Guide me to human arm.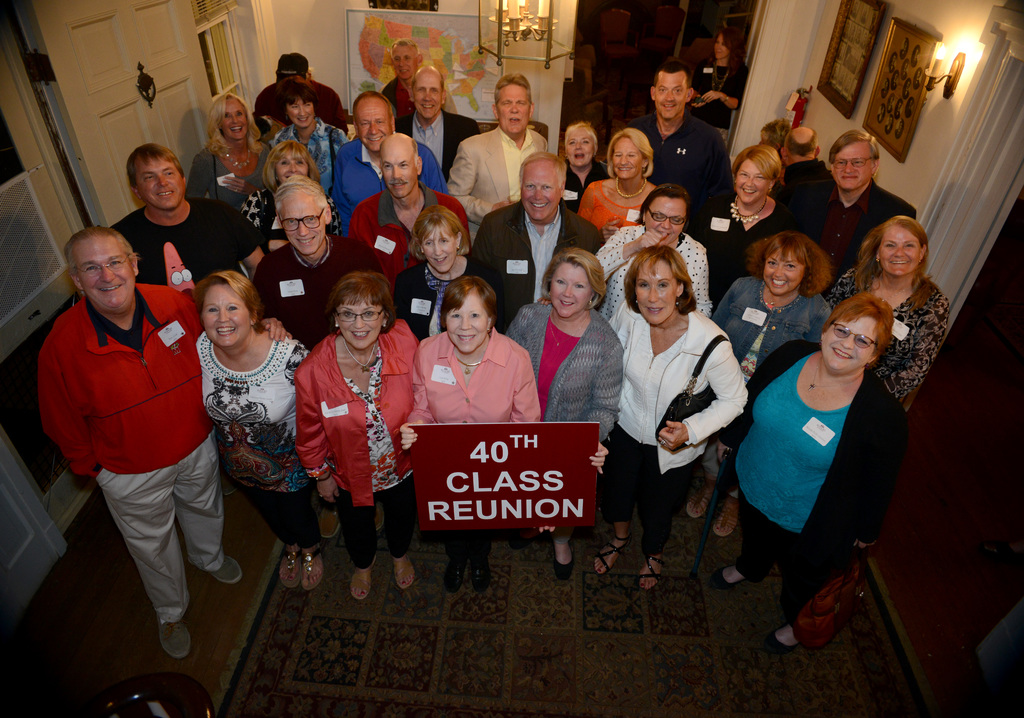
Guidance: box(708, 277, 746, 330).
